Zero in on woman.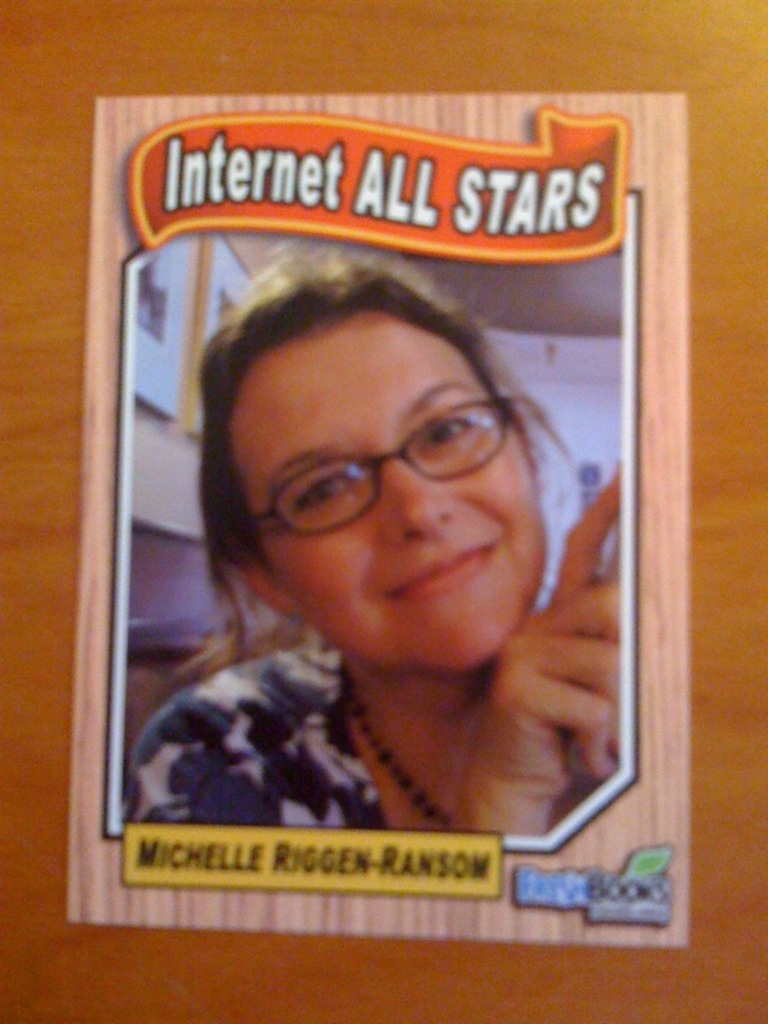
Zeroed in: [140,227,660,863].
